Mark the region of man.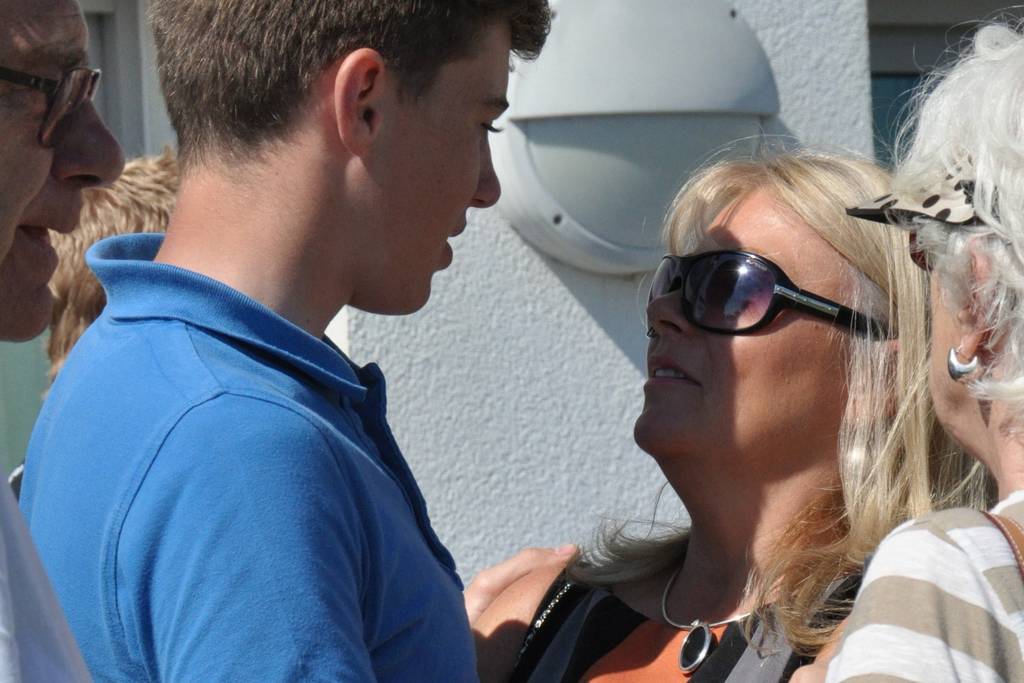
Region: x1=0 y1=0 x2=125 y2=682.
